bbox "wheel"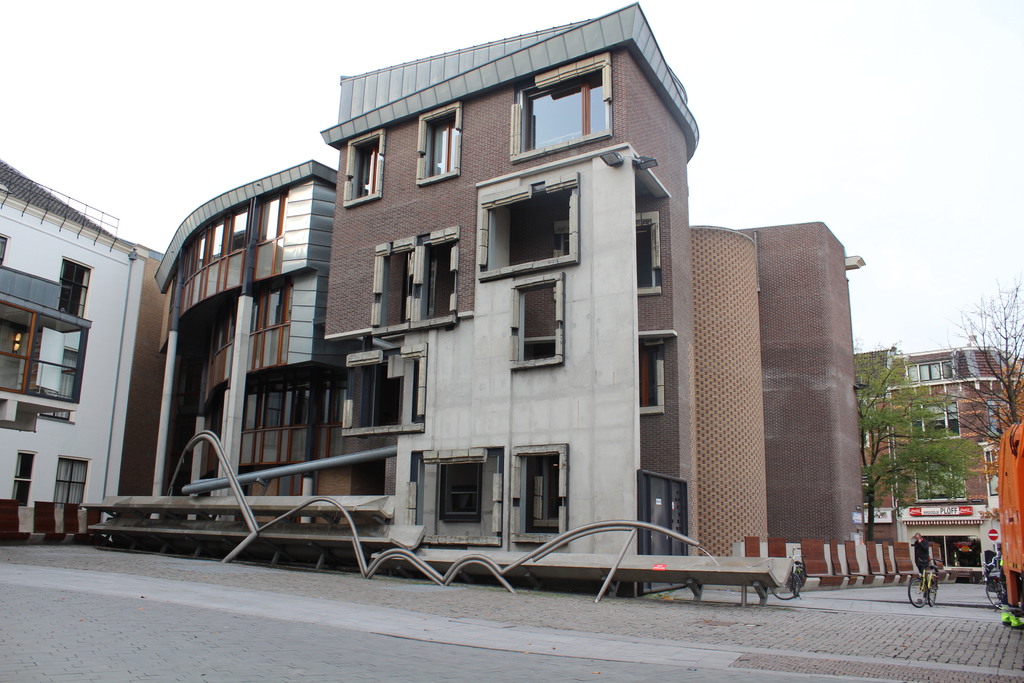
x1=791, y1=581, x2=797, y2=595
